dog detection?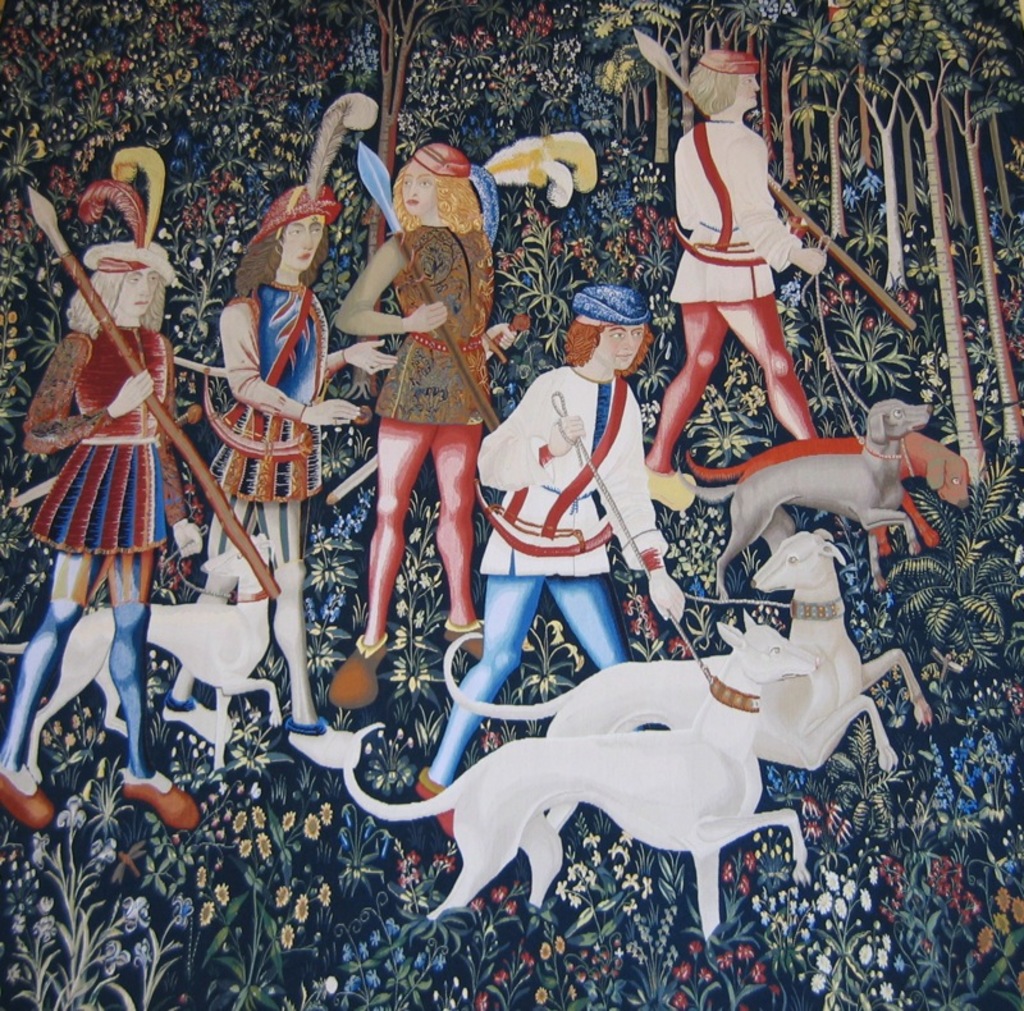
[left=28, top=529, right=279, bottom=778]
